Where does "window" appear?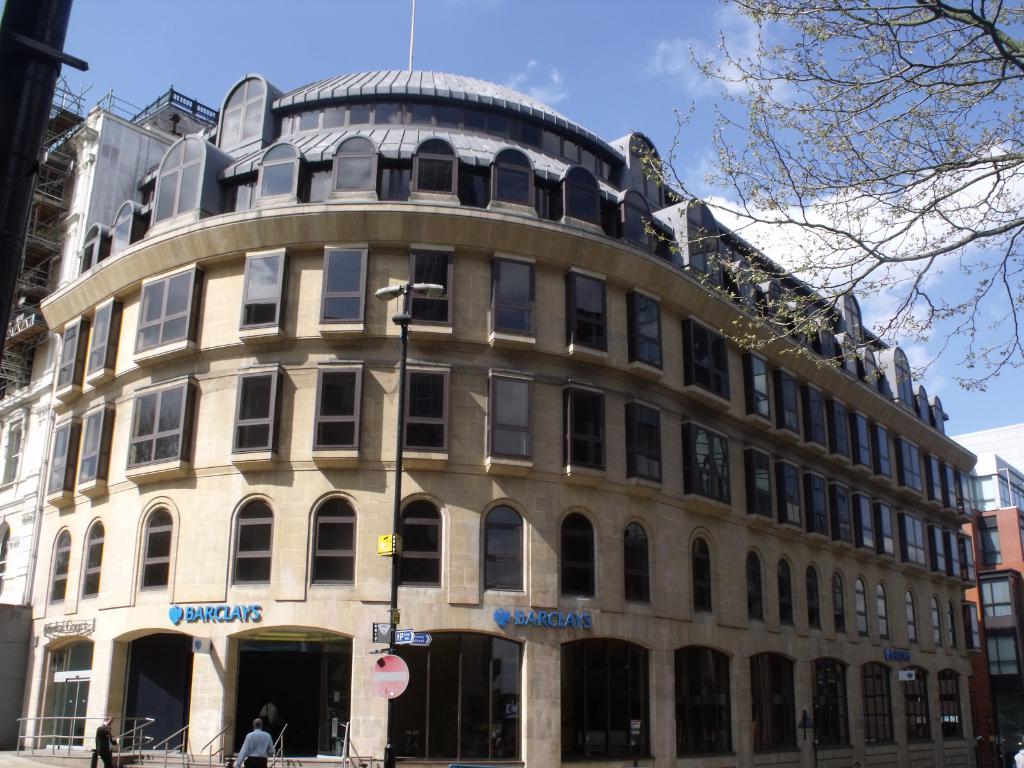
Appears at Rect(738, 257, 763, 312).
